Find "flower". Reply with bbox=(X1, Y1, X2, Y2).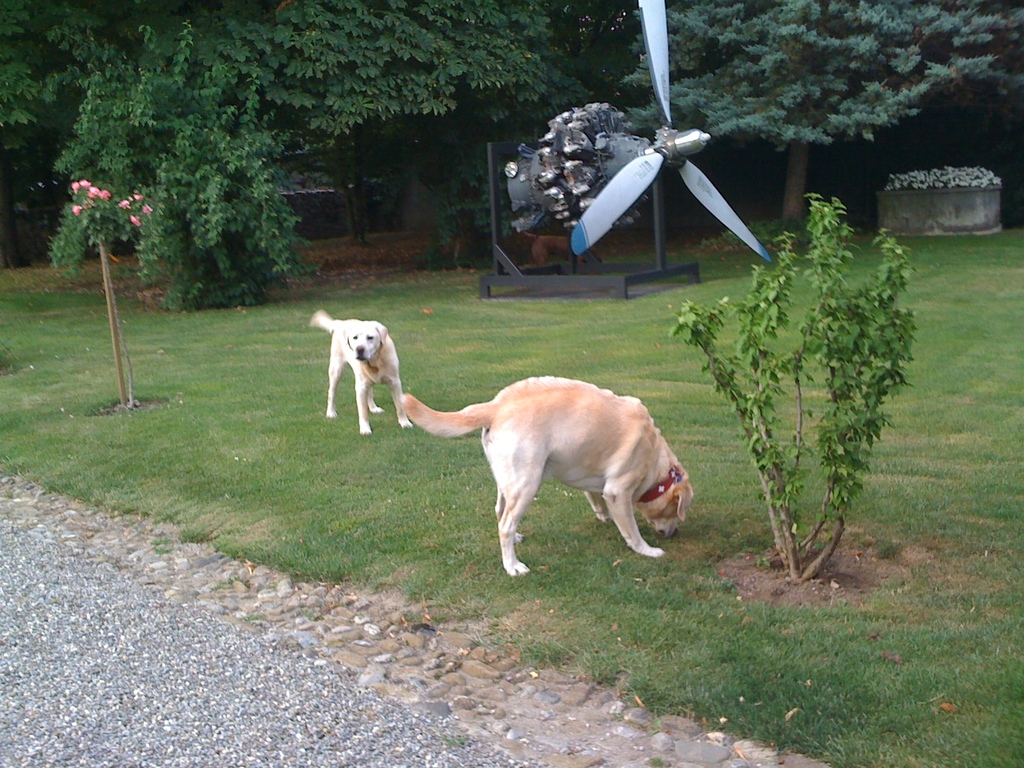
bbox=(90, 183, 106, 199).
